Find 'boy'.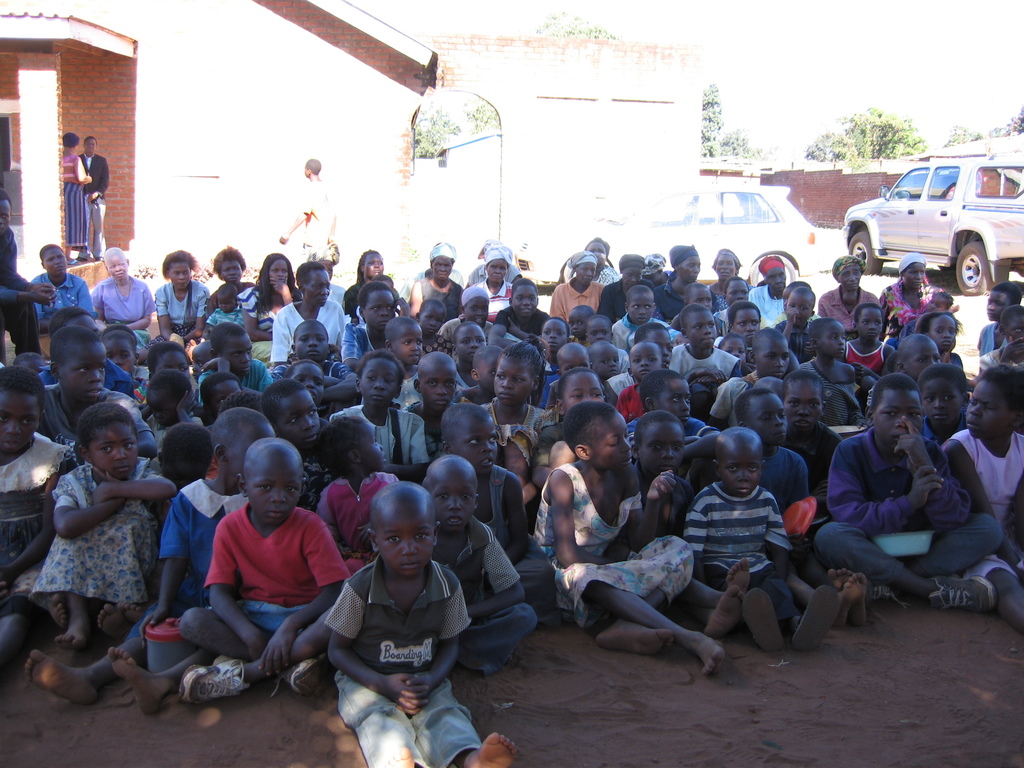
<box>671,299,746,388</box>.
